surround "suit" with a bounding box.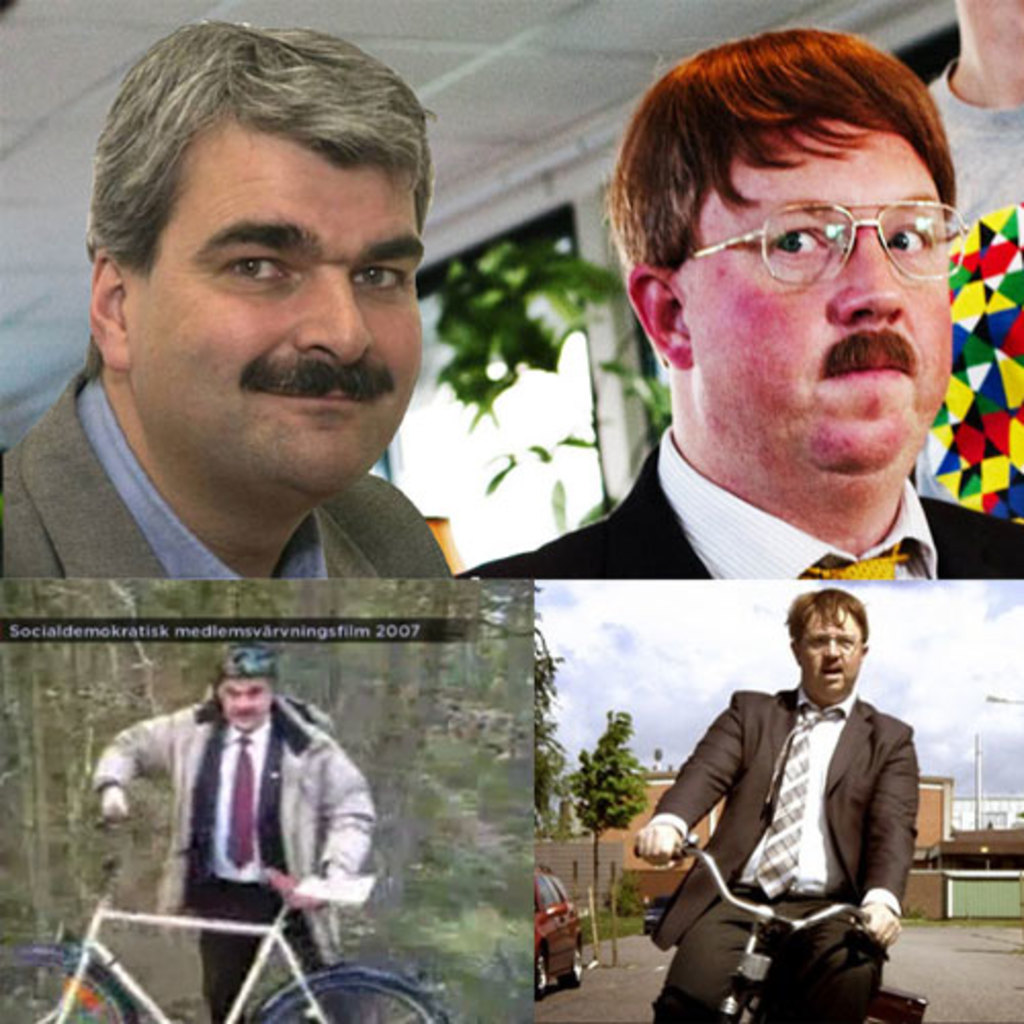
{"left": 463, "top": 430, "right": 1022, "bottom": 580}.
